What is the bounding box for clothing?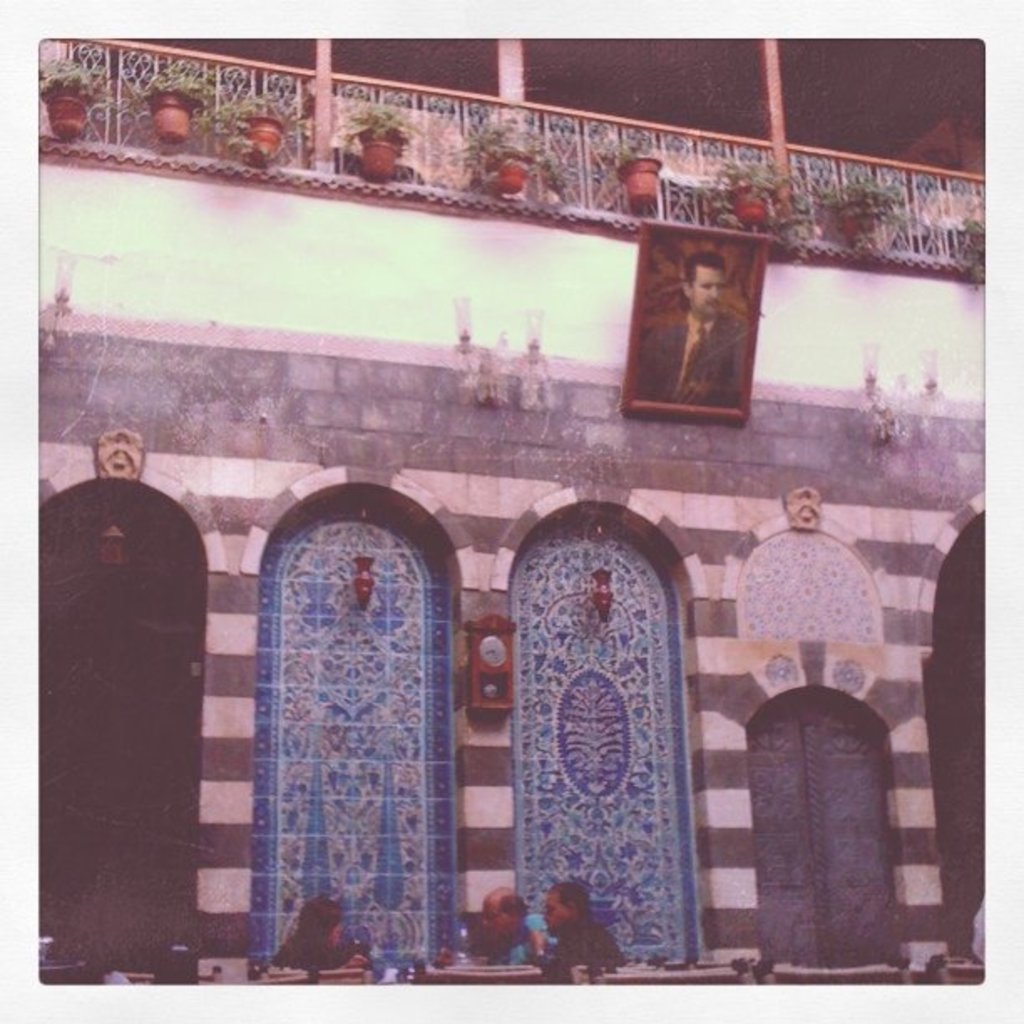
x1=542, y1=922, x2=624, y2=974.
